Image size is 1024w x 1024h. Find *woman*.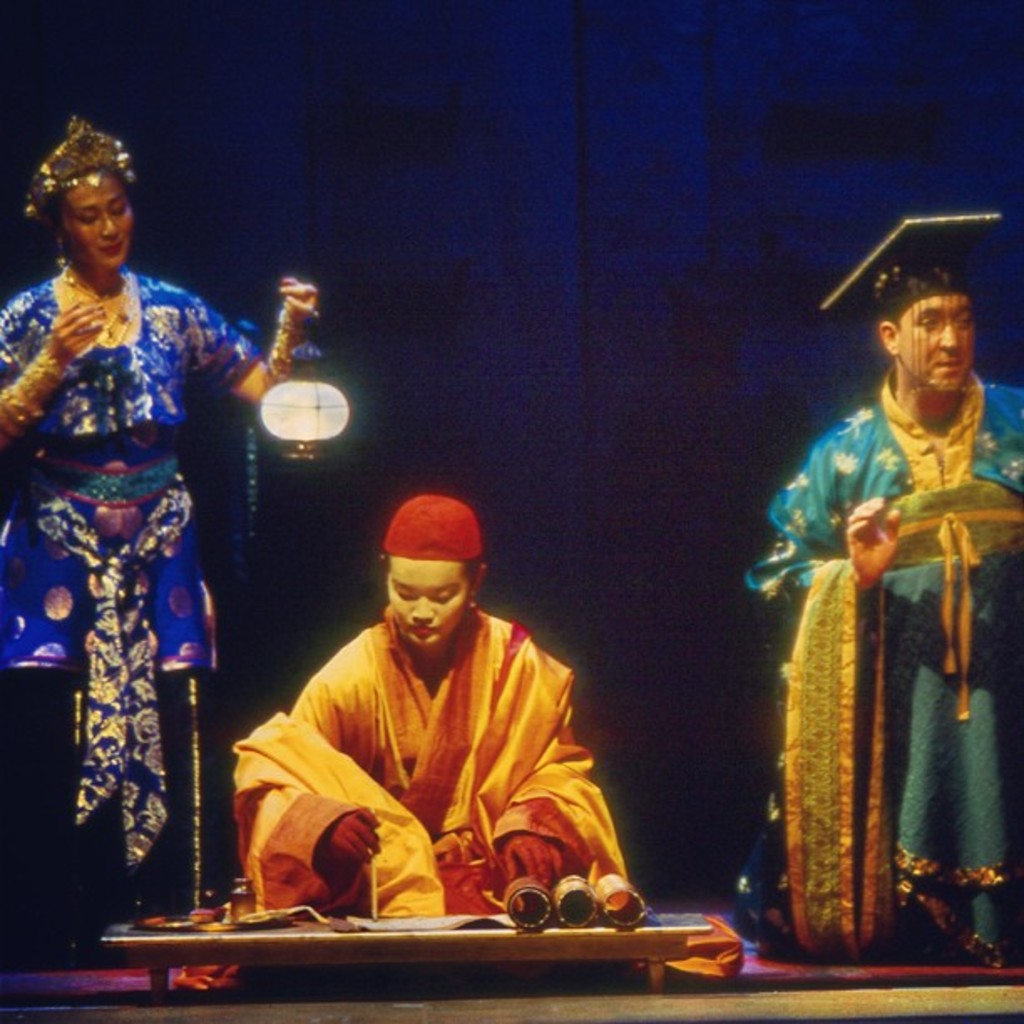
<region>226, 499, 636, 935</region>.
